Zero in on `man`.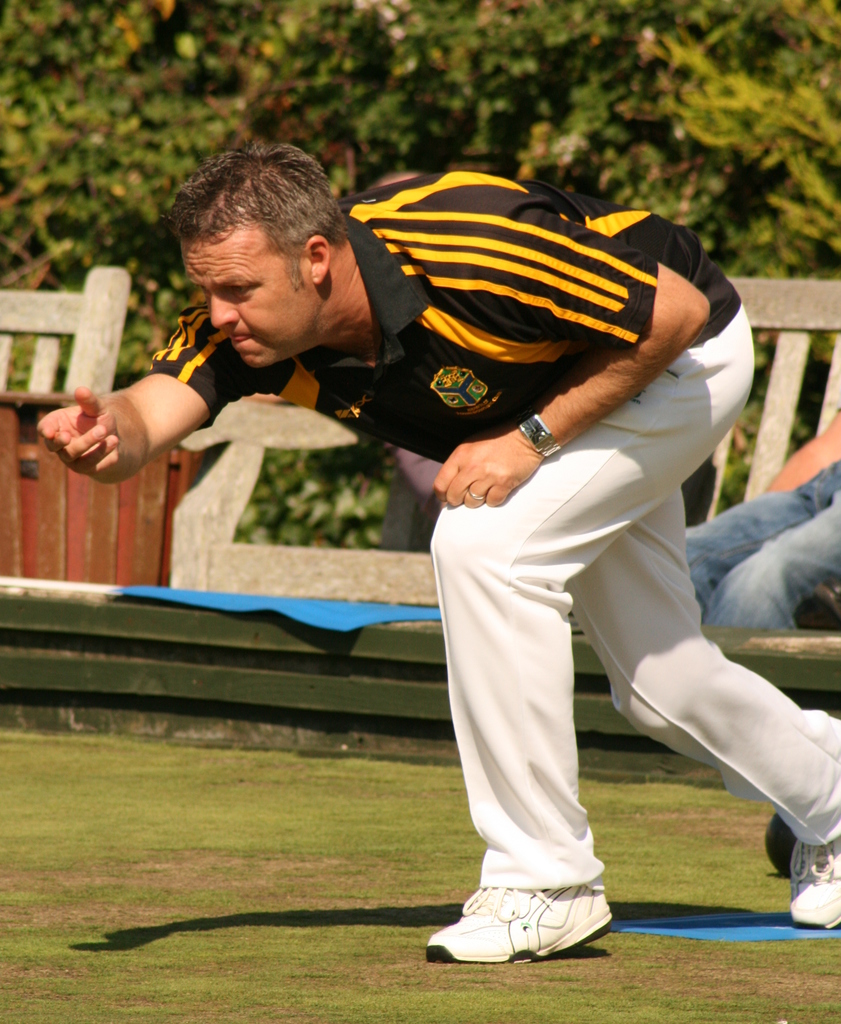
Zeroed in: box(36, 139, 840, 957).
